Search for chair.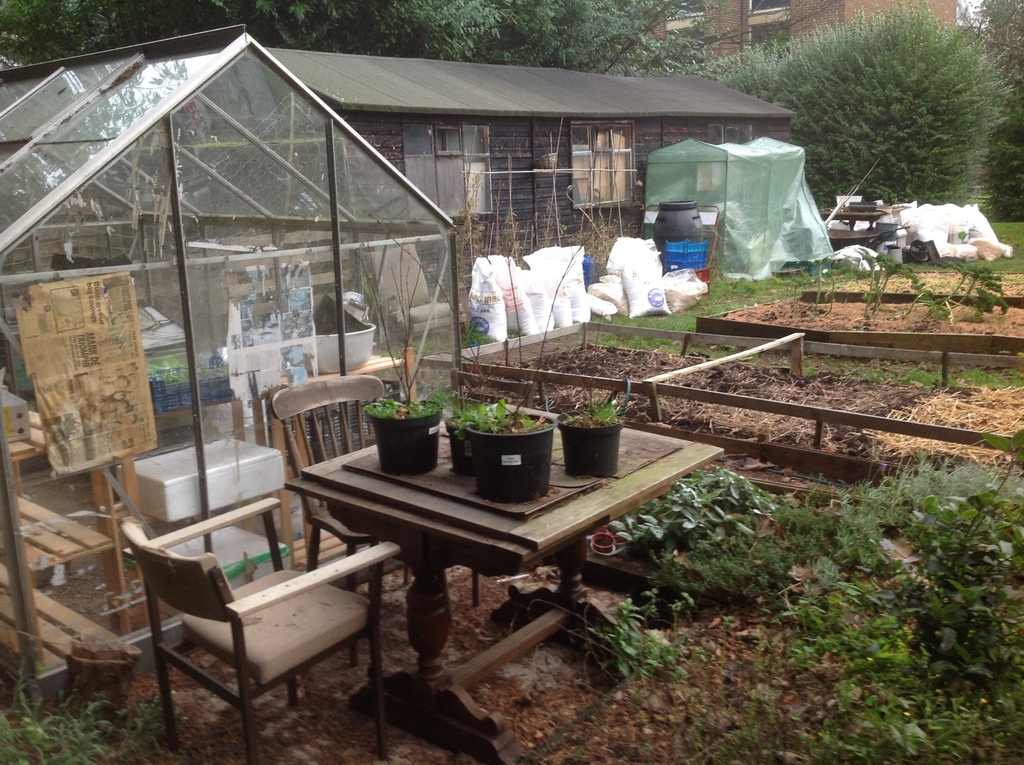
Found at <bbox>266, 371, 485, 684</bbox>.
